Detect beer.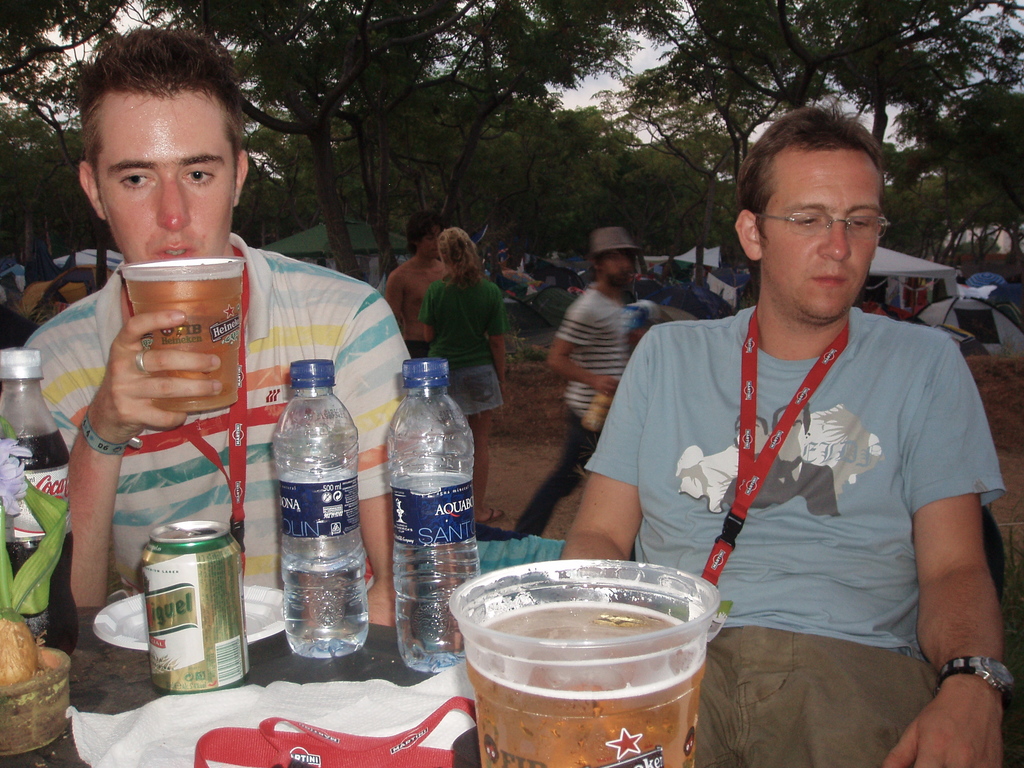
Detected at {"x1": 134, "y1": 518, "x2": 253, "y2": 696}.
